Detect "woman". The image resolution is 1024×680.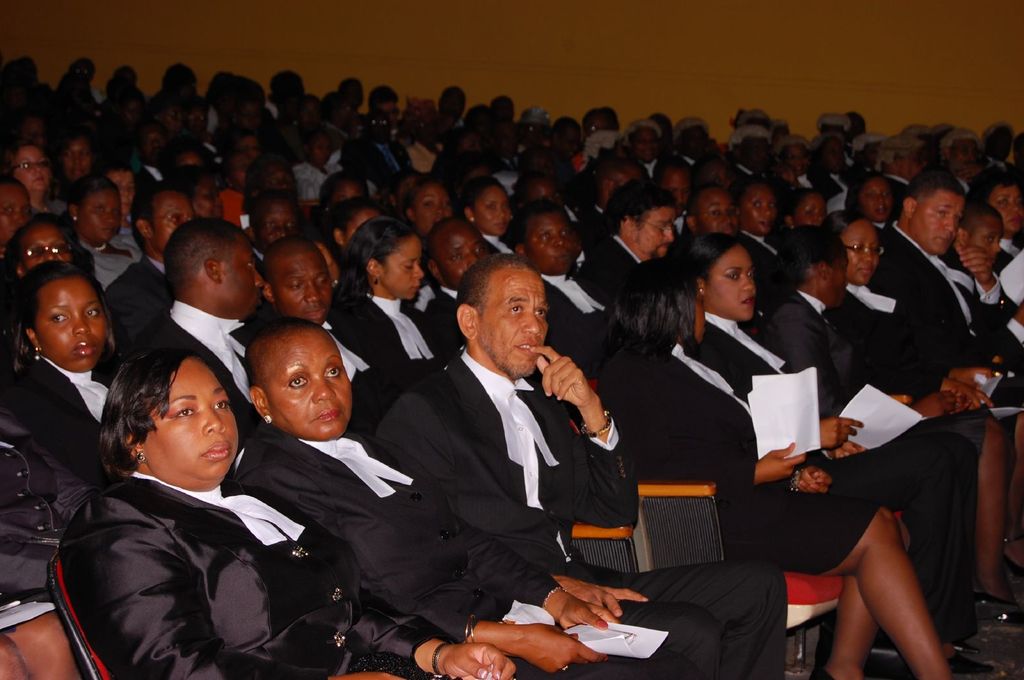
l=229, t=312, r=644, b=679.
